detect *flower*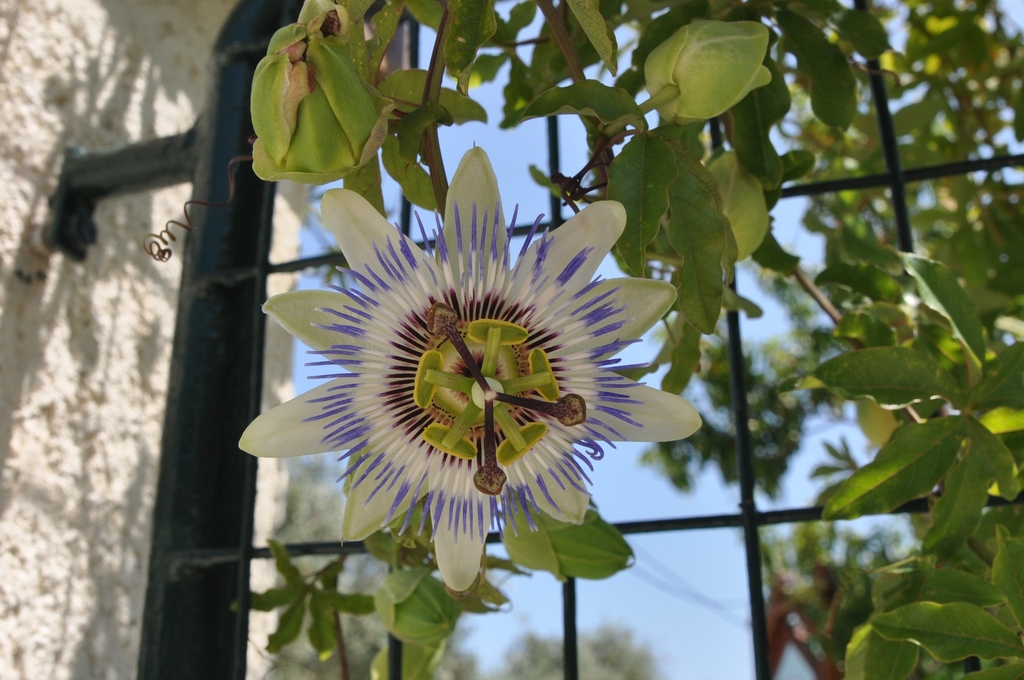
[x1=243, y1=149, x2=694, y2=589]
